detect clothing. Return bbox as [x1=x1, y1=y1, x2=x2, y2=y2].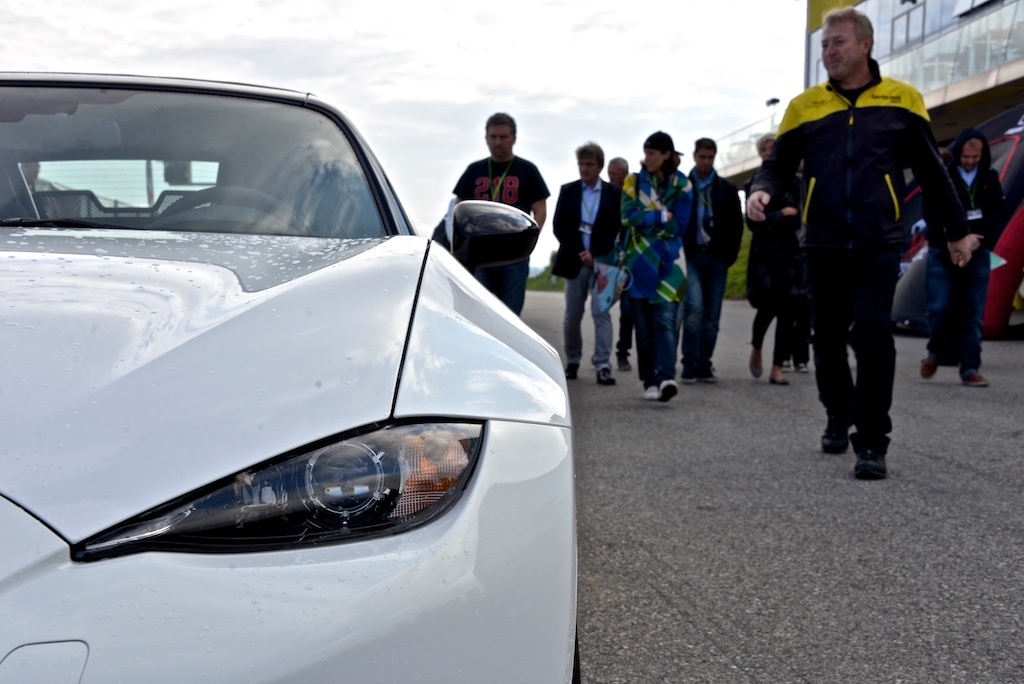
[x1=918, y1=119, x2=1005, y2=379].
